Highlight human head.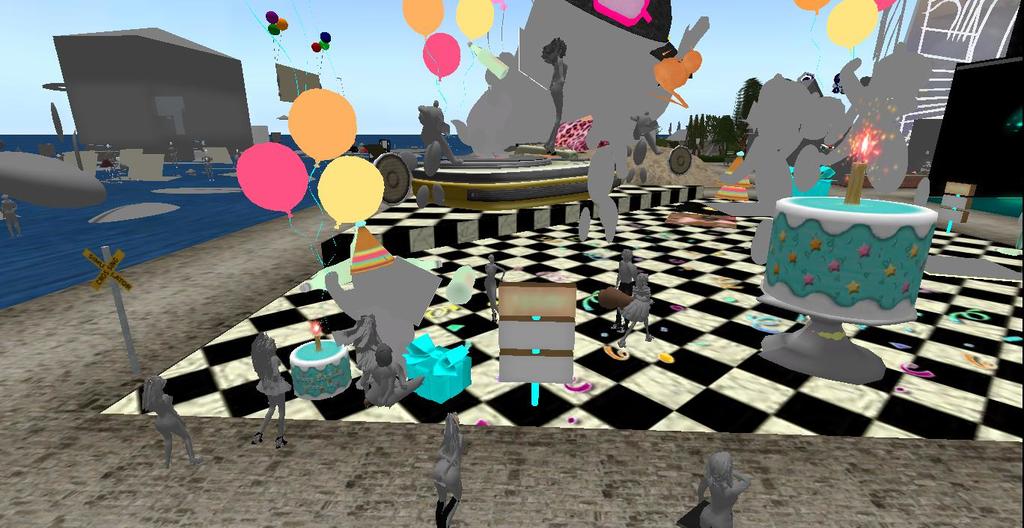
Highlighted region: Rect(375, 343, 392, 368).
